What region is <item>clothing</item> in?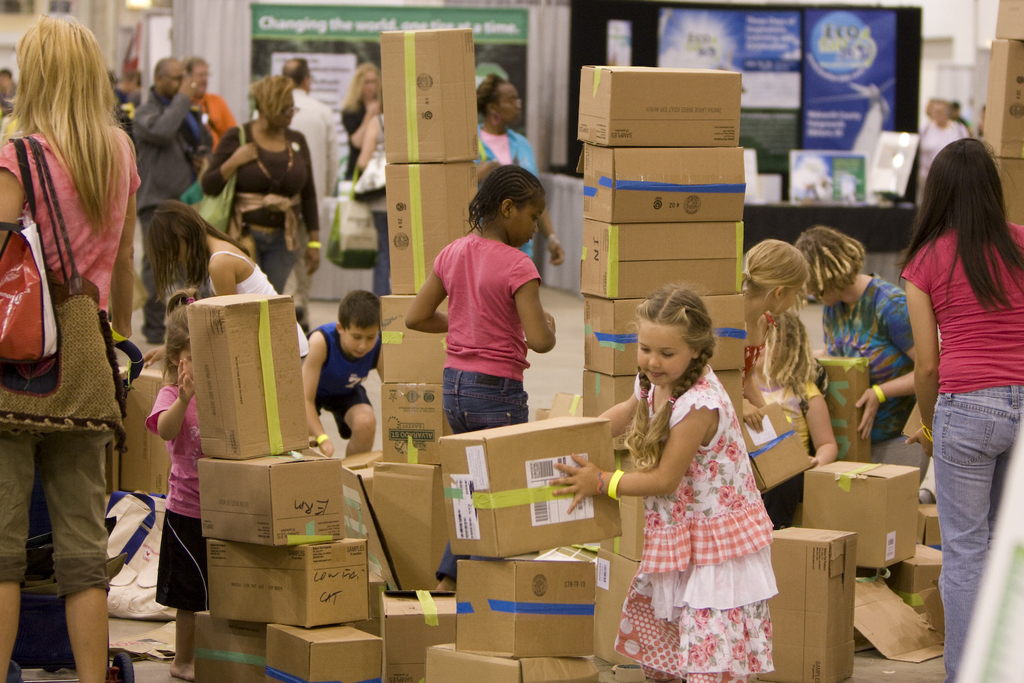
610/356/793/652.
